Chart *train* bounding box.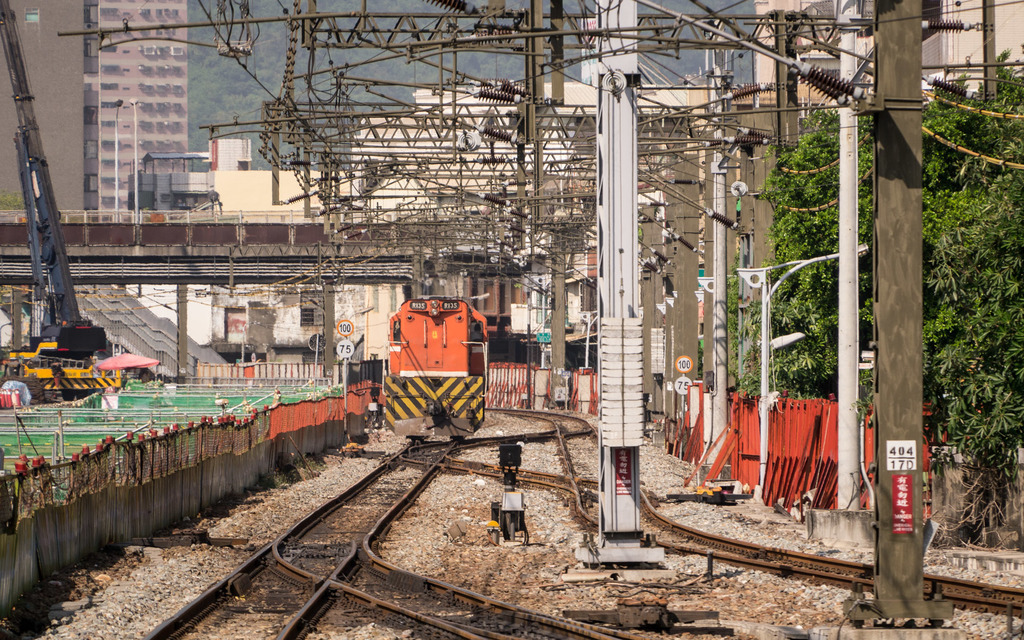
Charted: left=380, top=296, right=490, bottom=435.
